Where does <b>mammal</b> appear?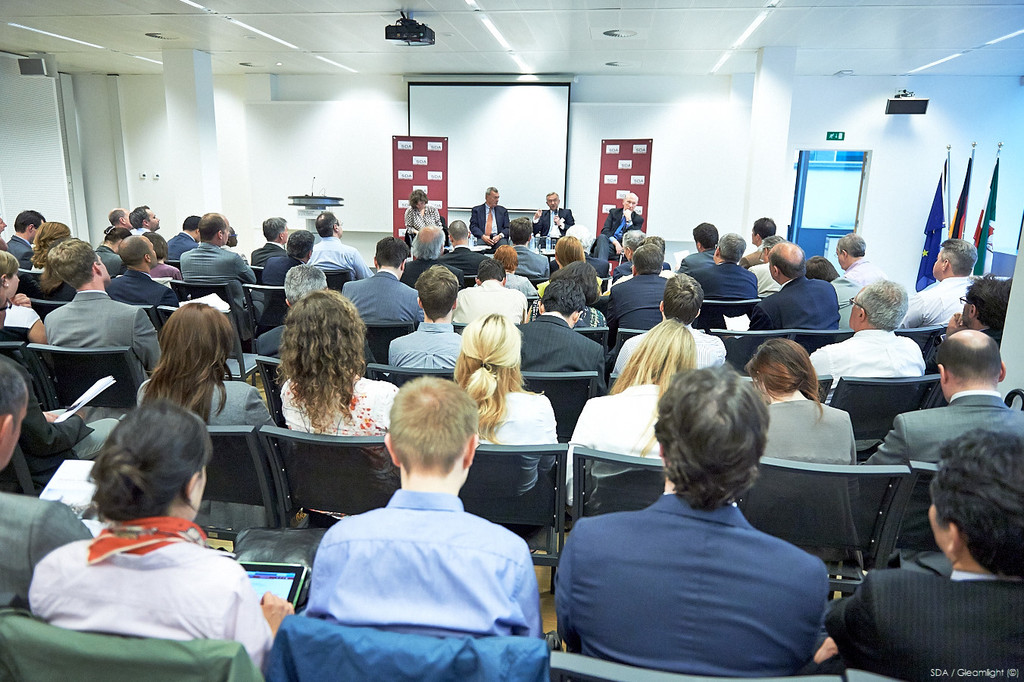
Appears at region(223, 225, 242, 249).
